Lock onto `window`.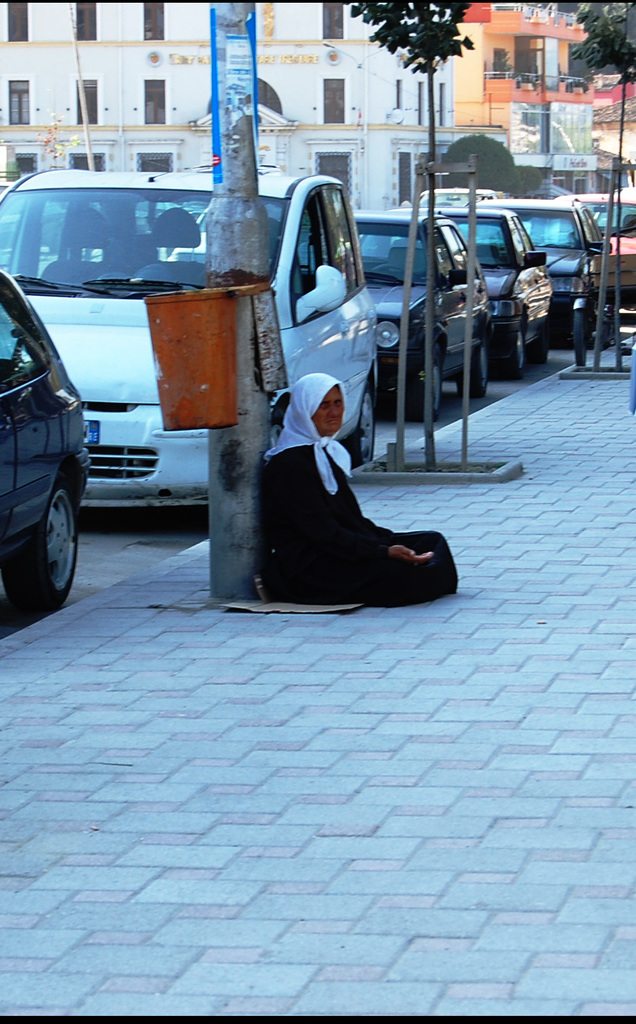
Locked: left=547, top=101, right=598, bottom=157.
